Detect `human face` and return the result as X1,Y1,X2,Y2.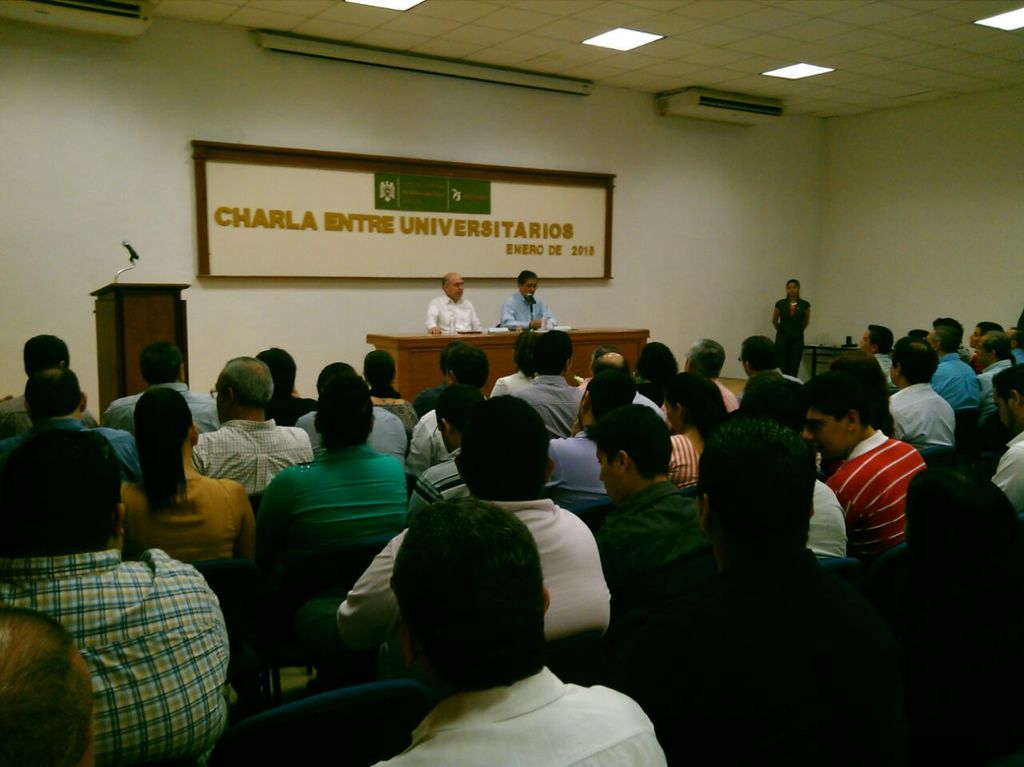
448,273,463,302.
